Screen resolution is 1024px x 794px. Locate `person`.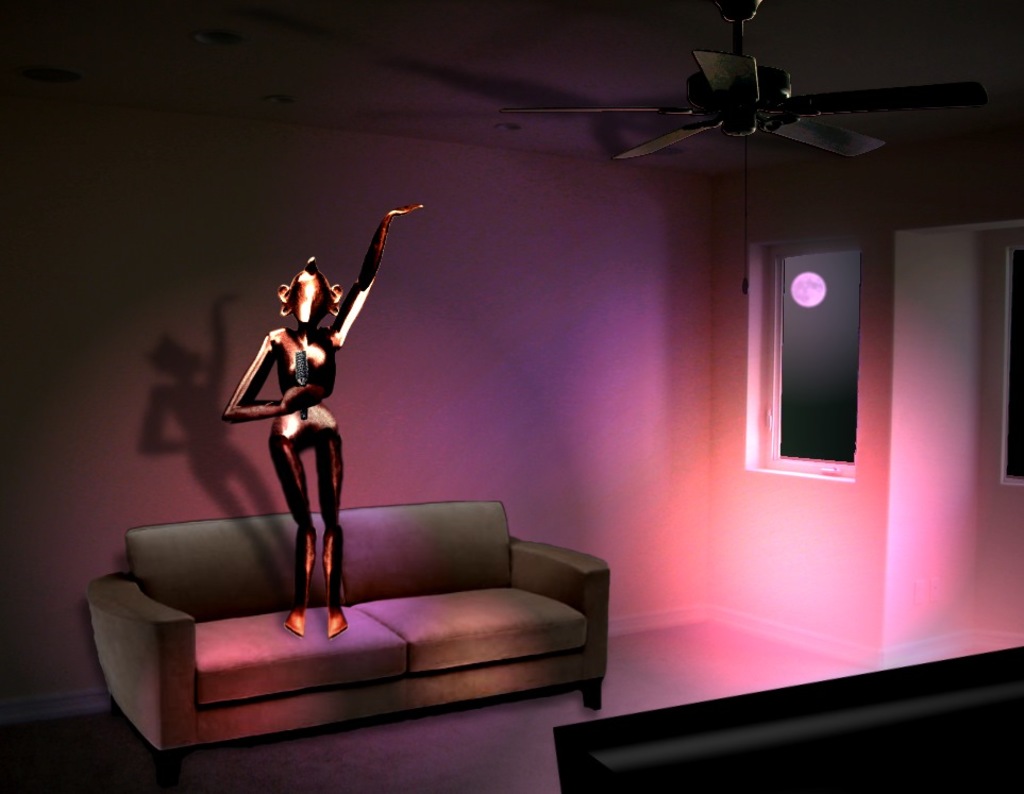
bbox(211, 197, 433, 651).
